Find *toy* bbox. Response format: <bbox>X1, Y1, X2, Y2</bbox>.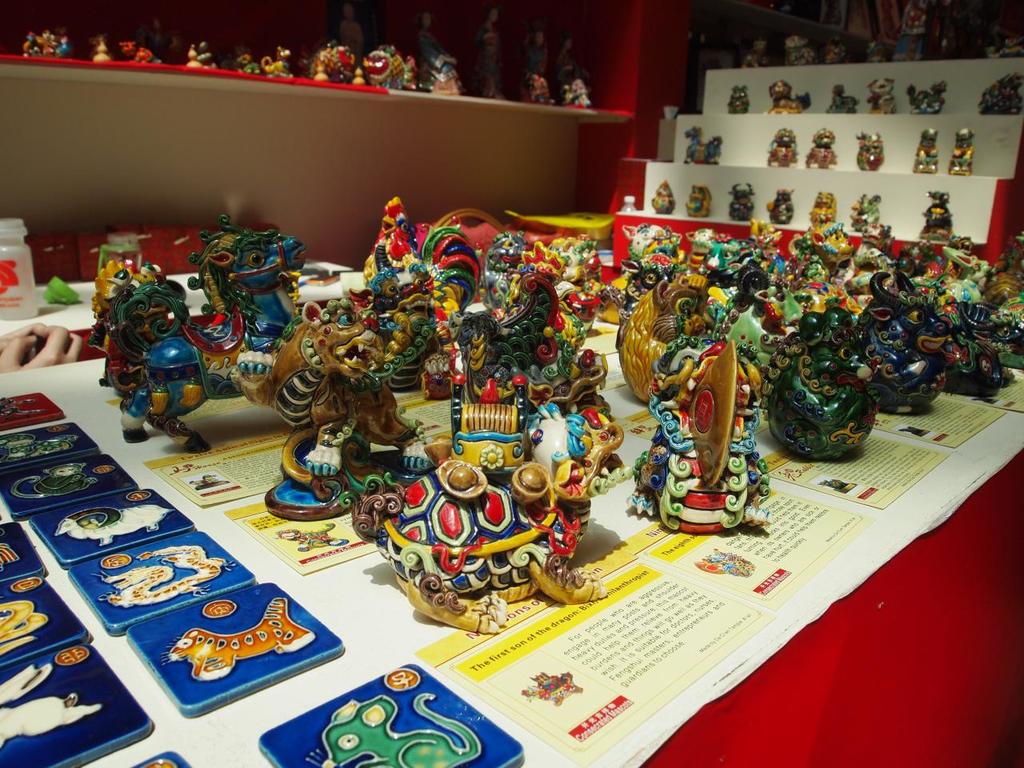
<bbox>538, 34, 547, 71</bbox>.
